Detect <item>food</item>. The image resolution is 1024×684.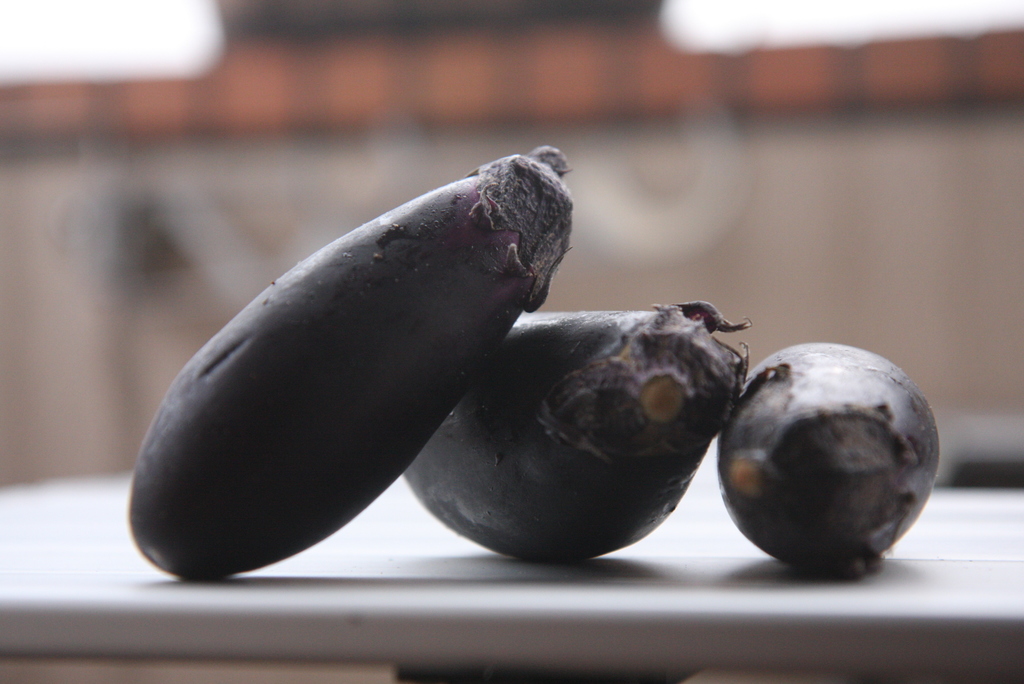
{"x1": 401, "y1": 302, "x2": 755, "y2": 567}.
